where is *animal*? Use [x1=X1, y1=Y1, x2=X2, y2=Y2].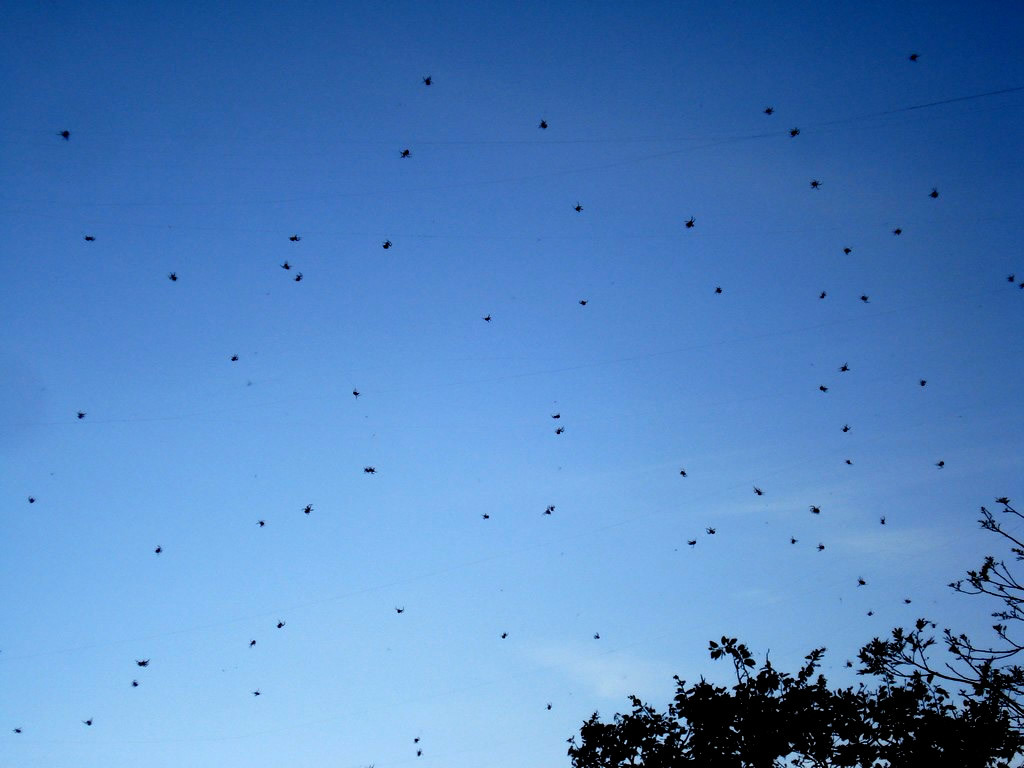
[x1=841, y1=361, x2=851, y2=374].
